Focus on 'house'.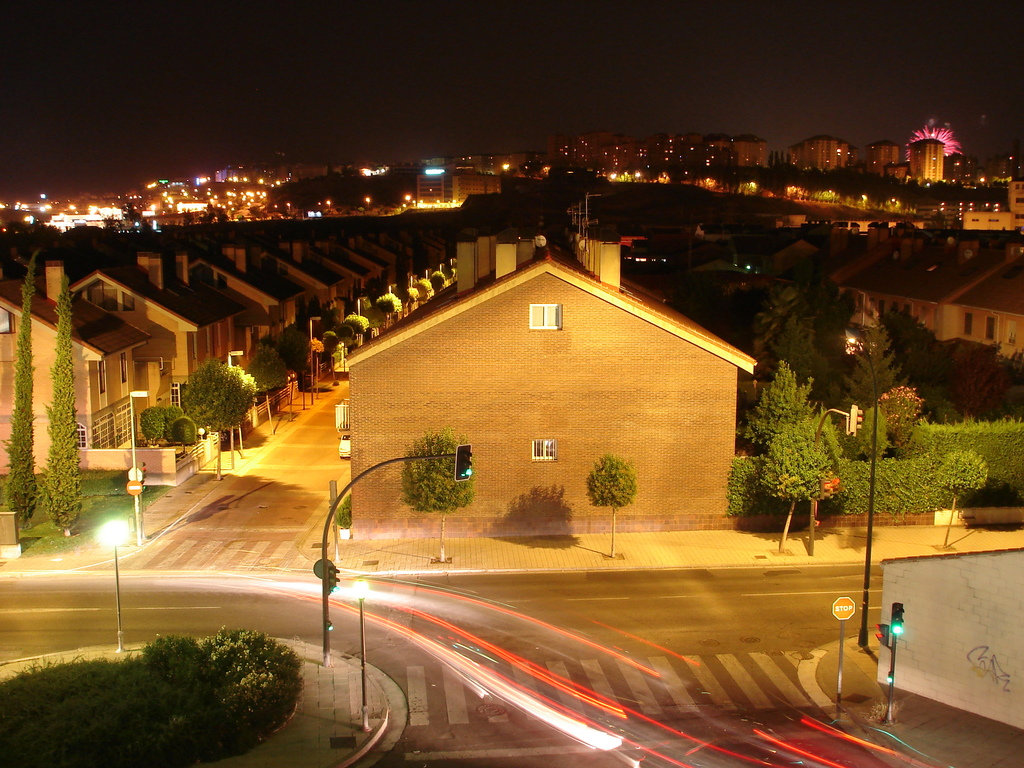
Focused at 822, 230, 1010, 368.
